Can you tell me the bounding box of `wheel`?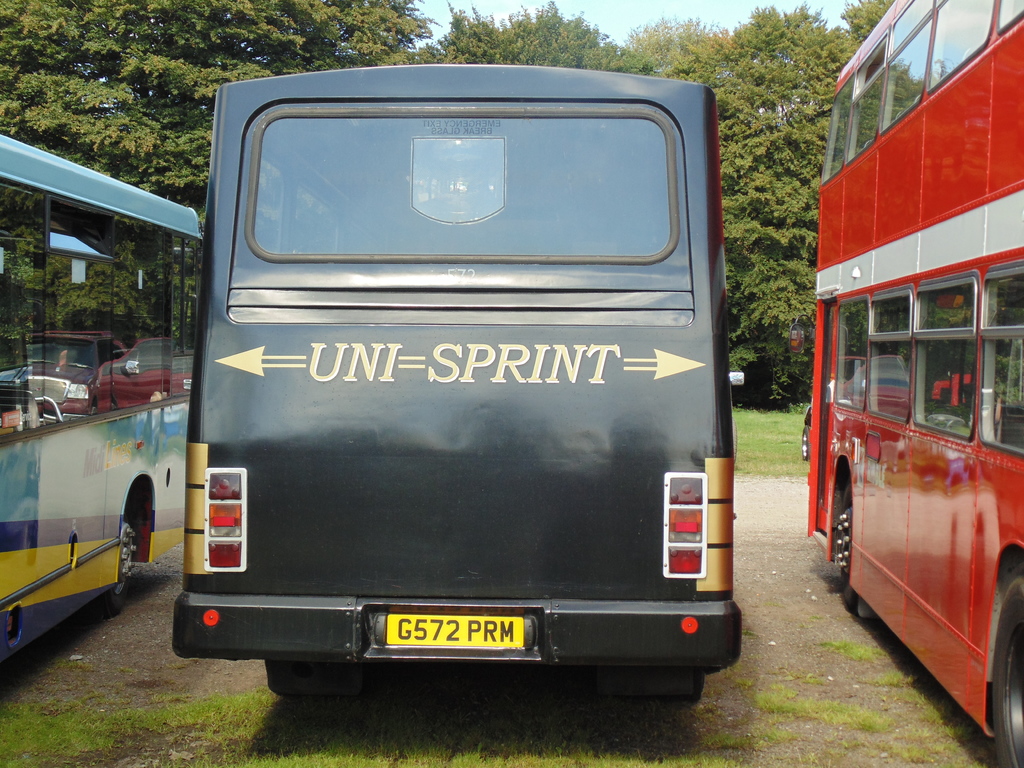
834, 476, 866, 610.
